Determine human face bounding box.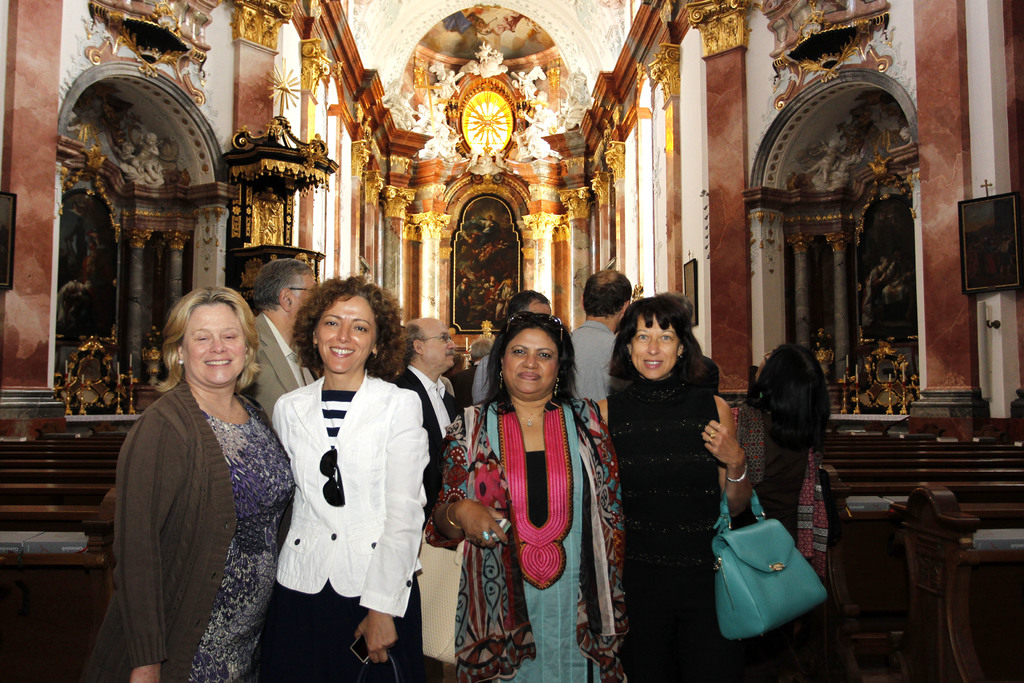
Determined: {"left": 422, "top": 315, "right": 460, "bottom": 372}.
